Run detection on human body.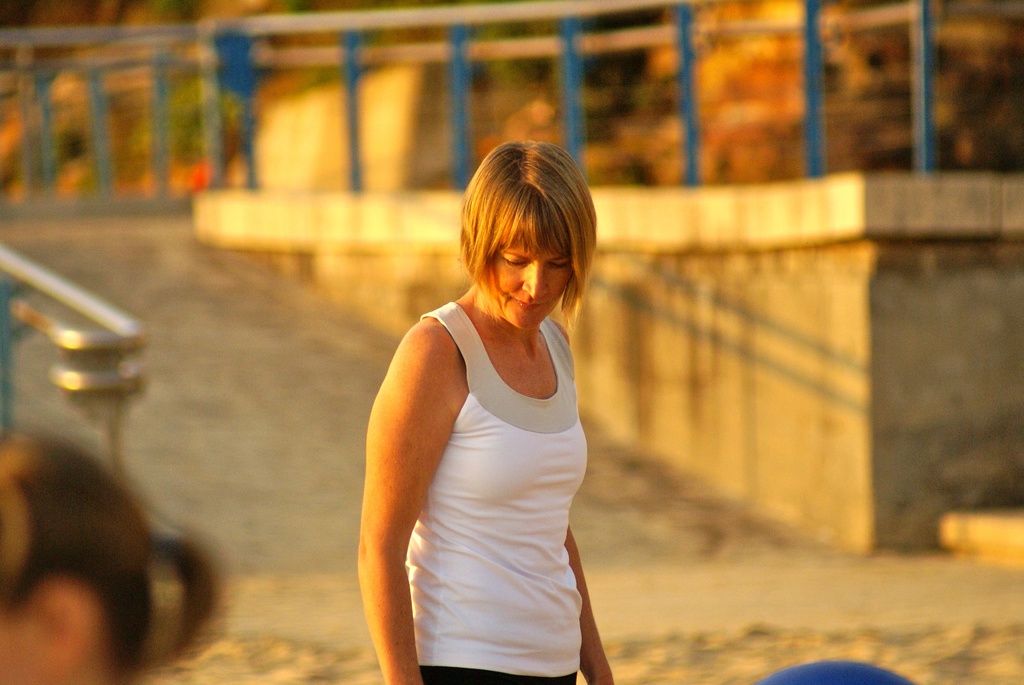
Result: BBox(0, 439, 214, 684).
